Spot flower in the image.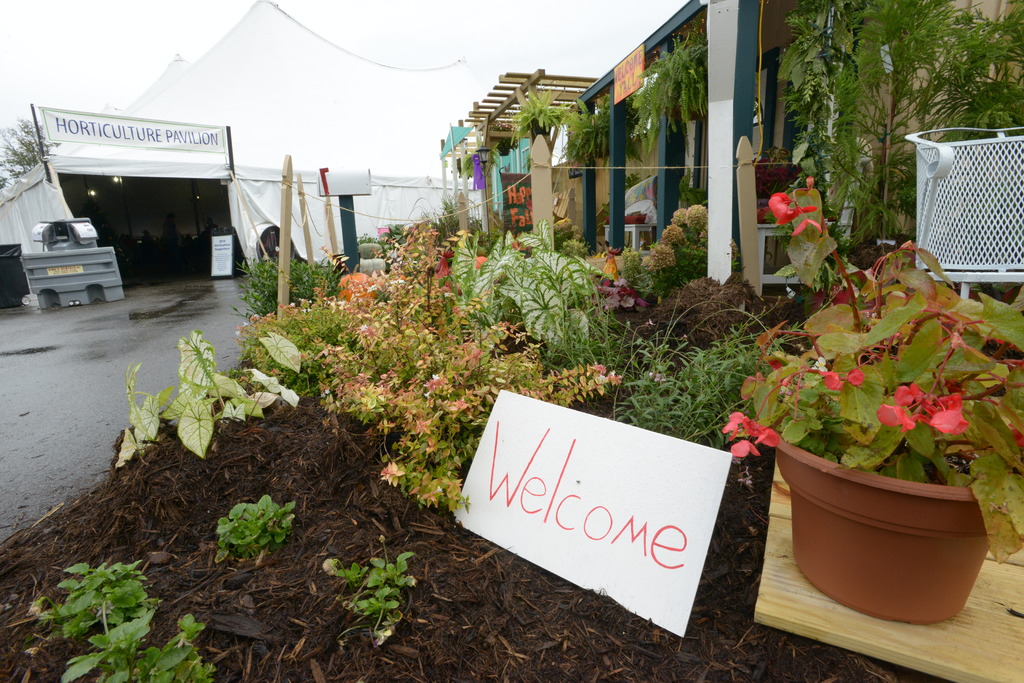
flower found at l=877, t=403, r=917, b=431.
